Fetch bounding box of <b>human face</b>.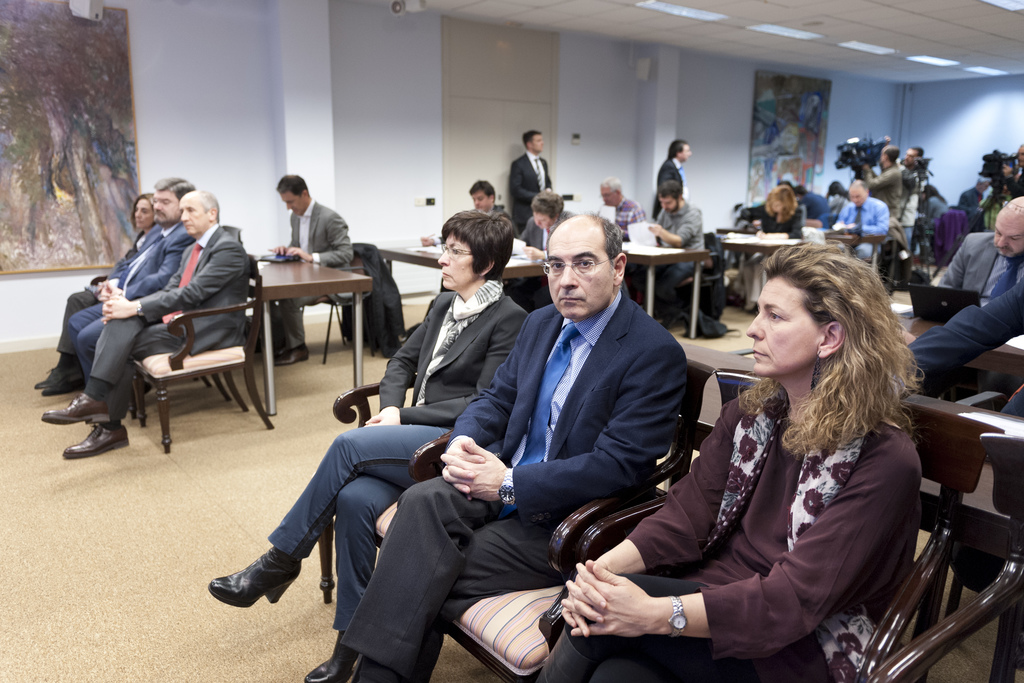
Bbox: [left=150, top=188, right=185, bottom=220].
